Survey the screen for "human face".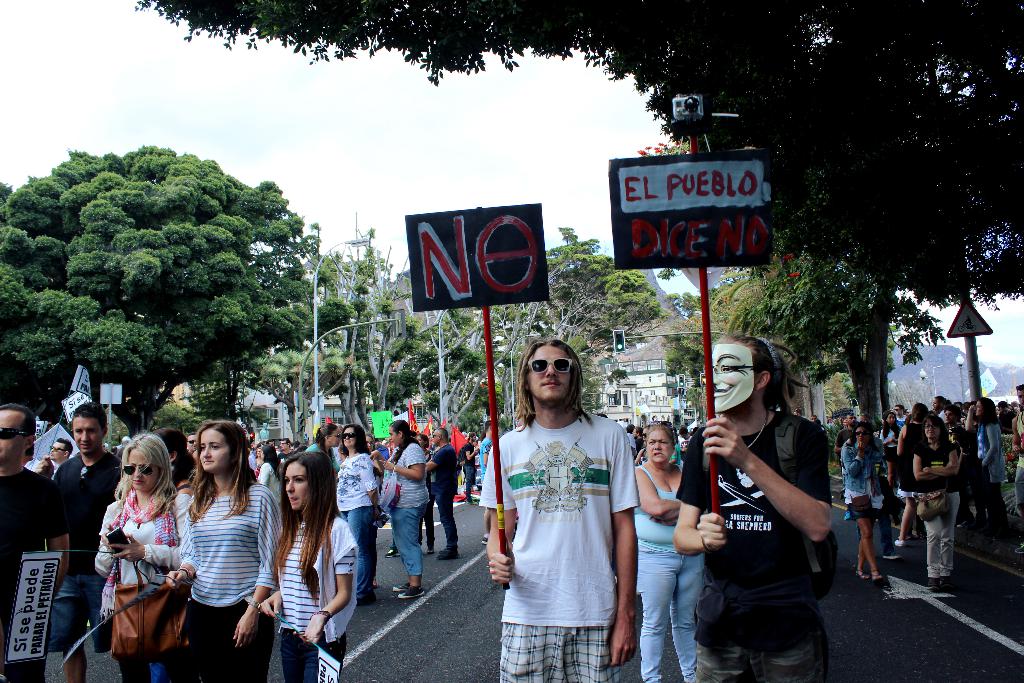
Survey found: rect(642, 428, 647, 443).
